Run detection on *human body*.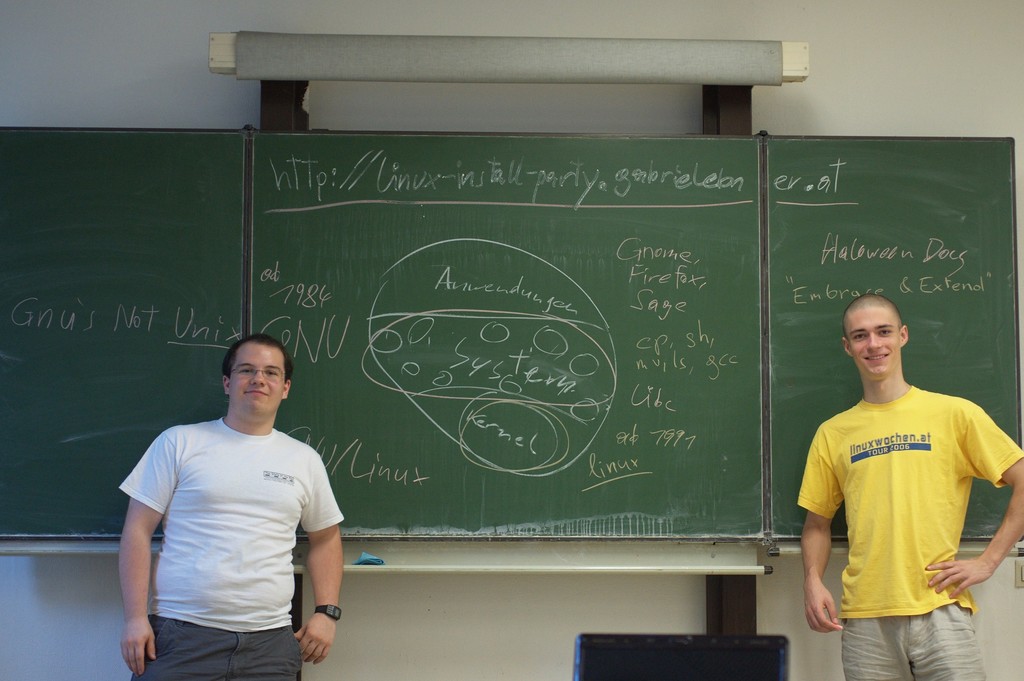
Result: [116,328,352,680].
